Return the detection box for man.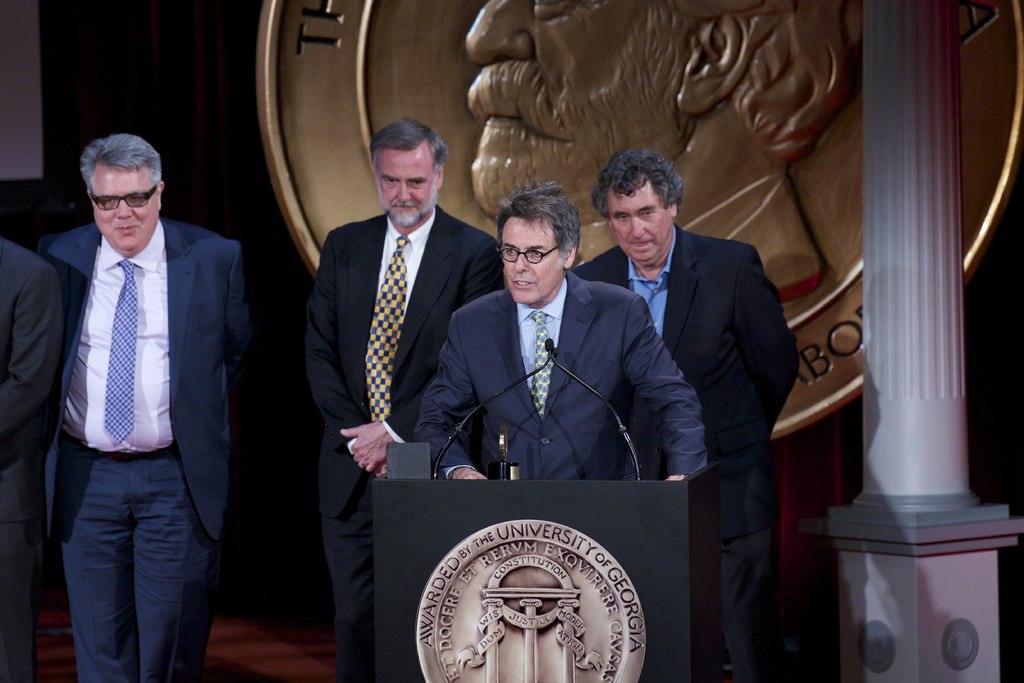
474 0 847 297.
